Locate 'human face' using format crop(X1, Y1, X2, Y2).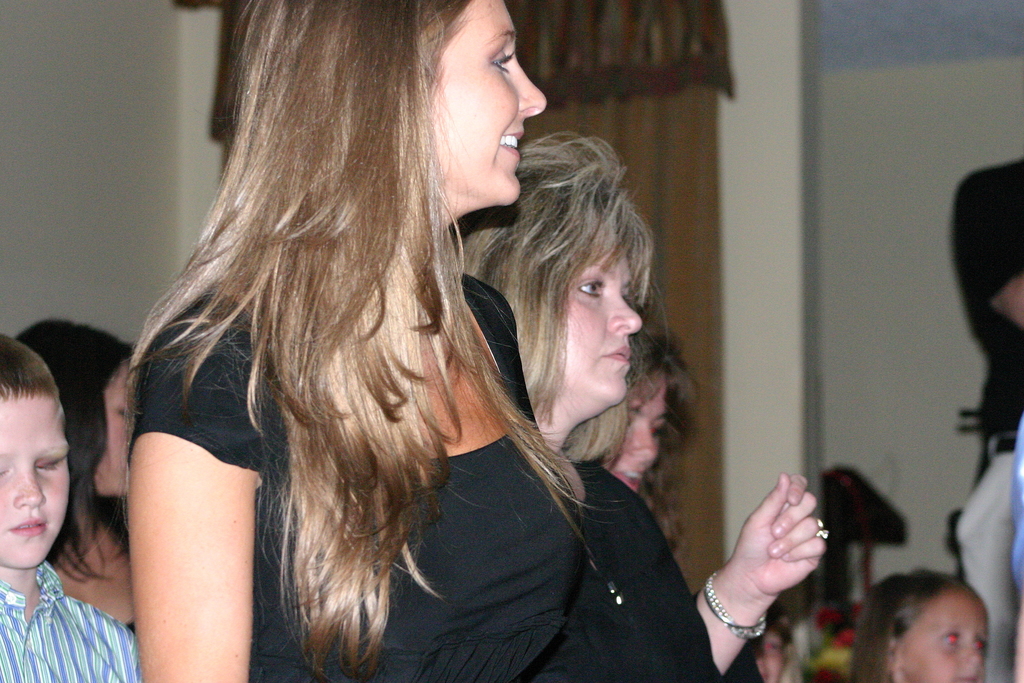
crop(604, 386, 670, 491).
